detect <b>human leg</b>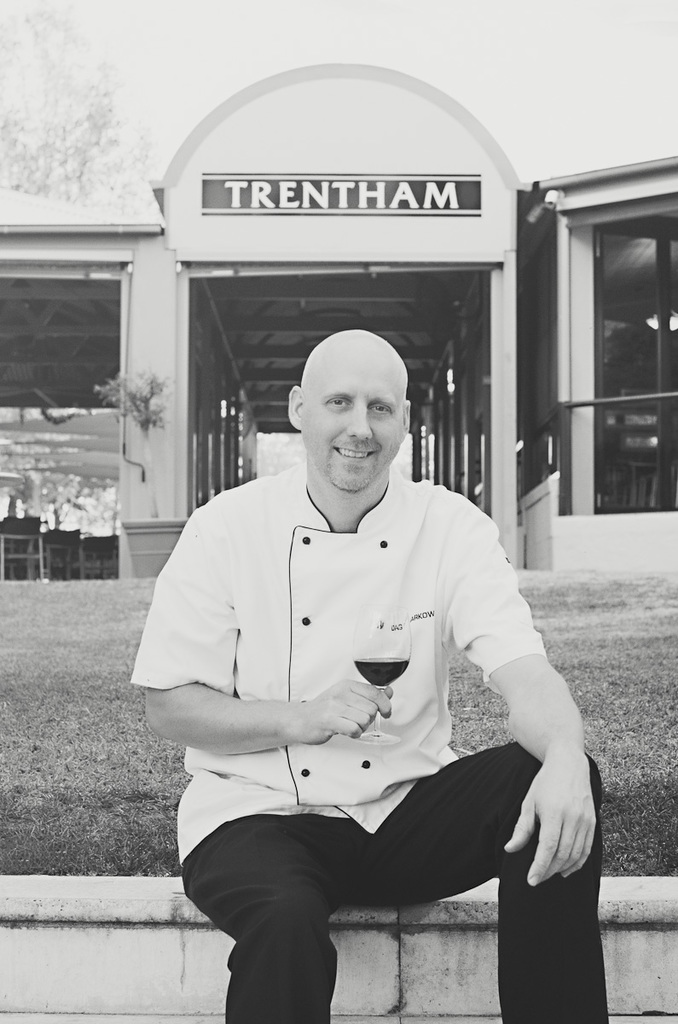
(356,739,611,1023)
